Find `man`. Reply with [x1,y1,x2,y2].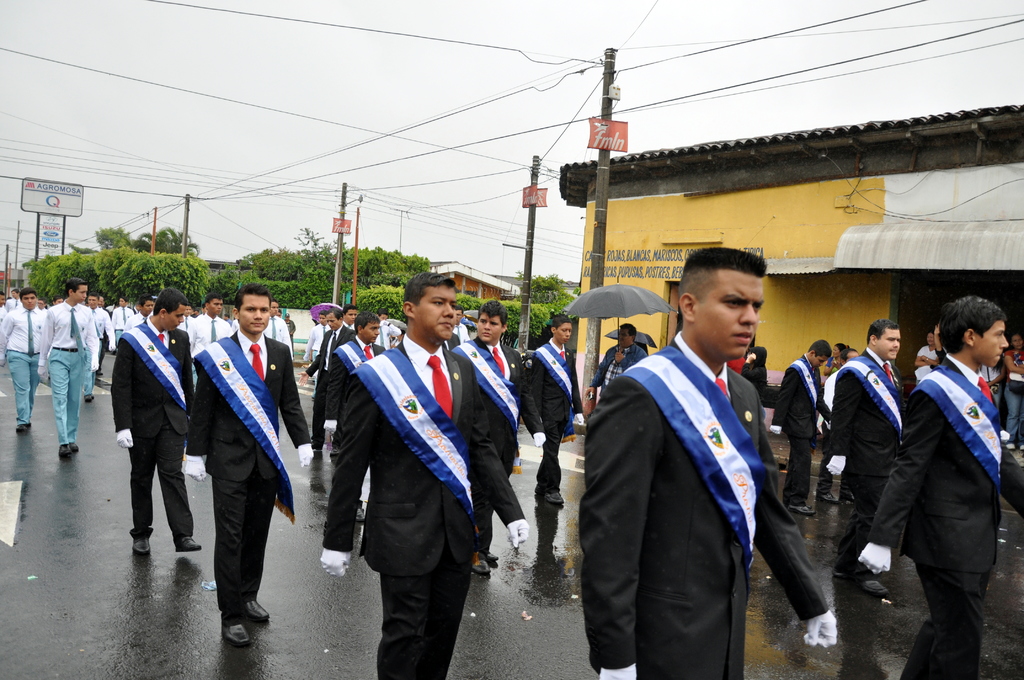
[450,299,547,575].
